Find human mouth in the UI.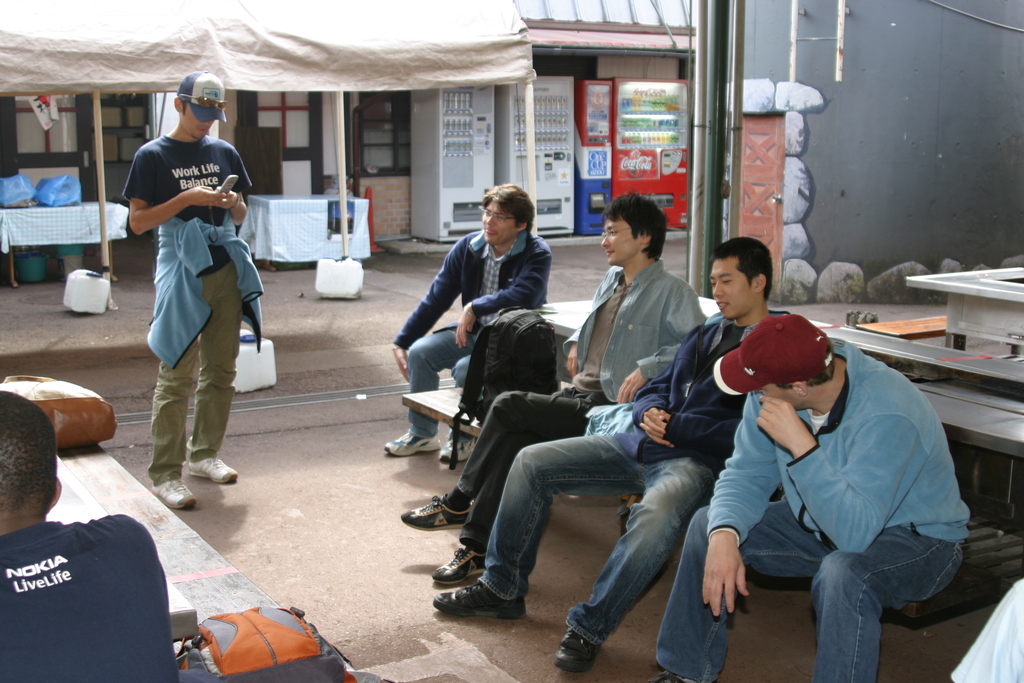
UI element at 198, 125, 207, 135.
